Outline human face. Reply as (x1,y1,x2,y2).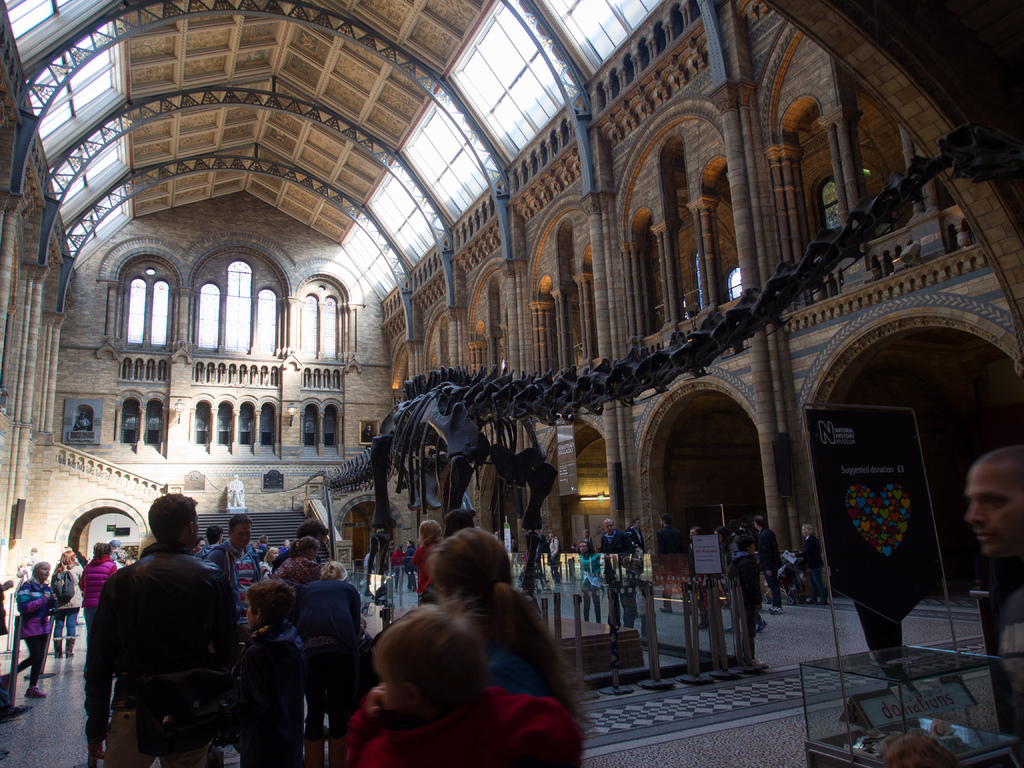
(38,563,52,580).
